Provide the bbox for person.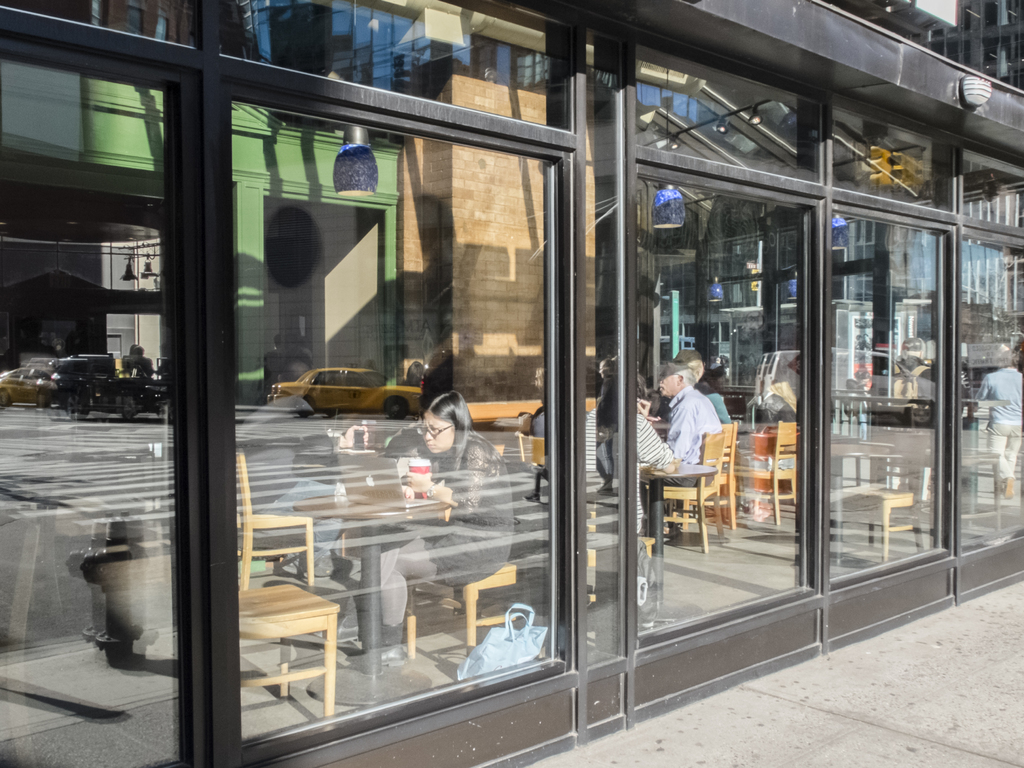
box(579, 364, 673, 560).
